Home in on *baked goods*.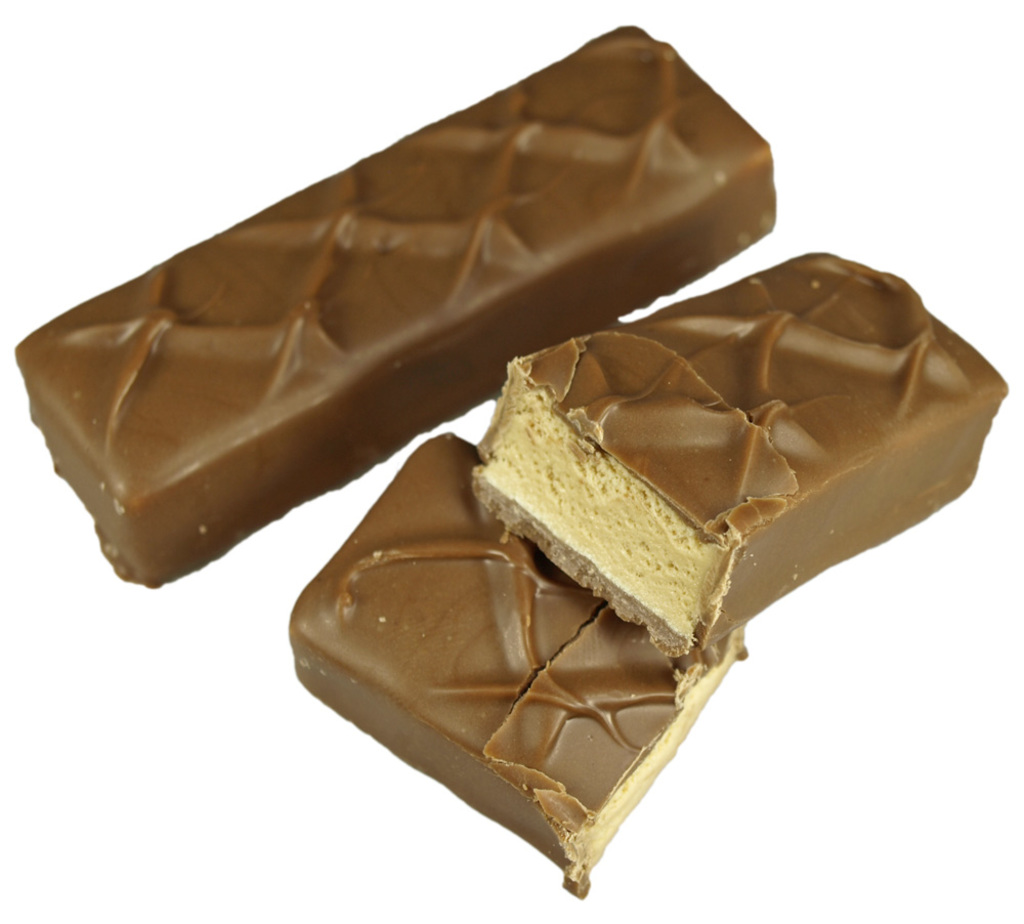
Homed in at [465, 240, 1000, 660].
